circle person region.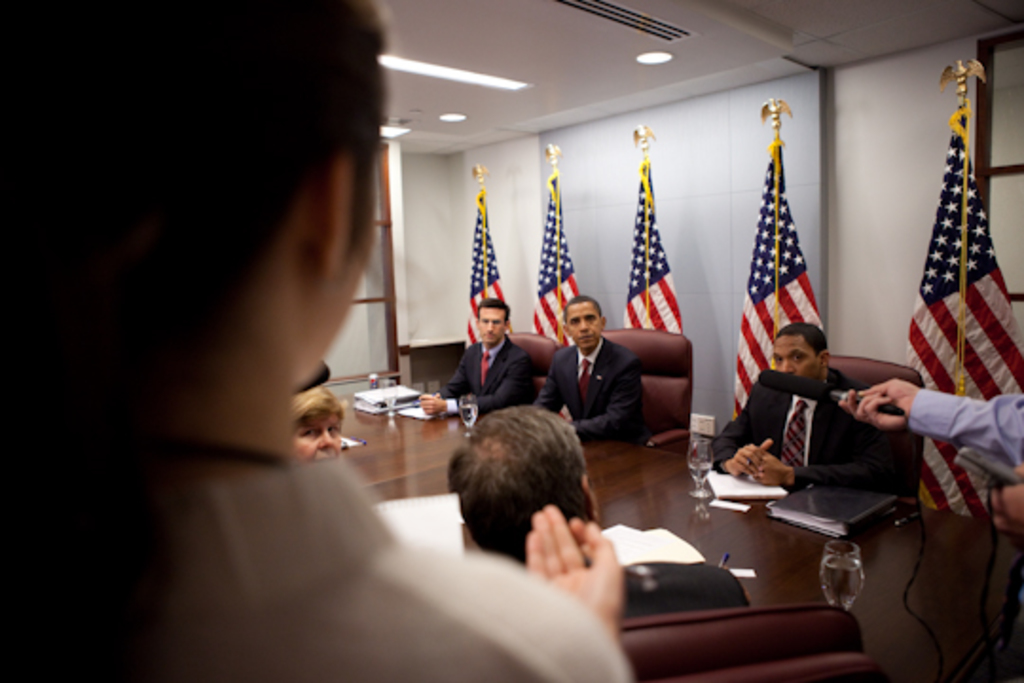
Region: BBox(417, 296, 537, 419).
